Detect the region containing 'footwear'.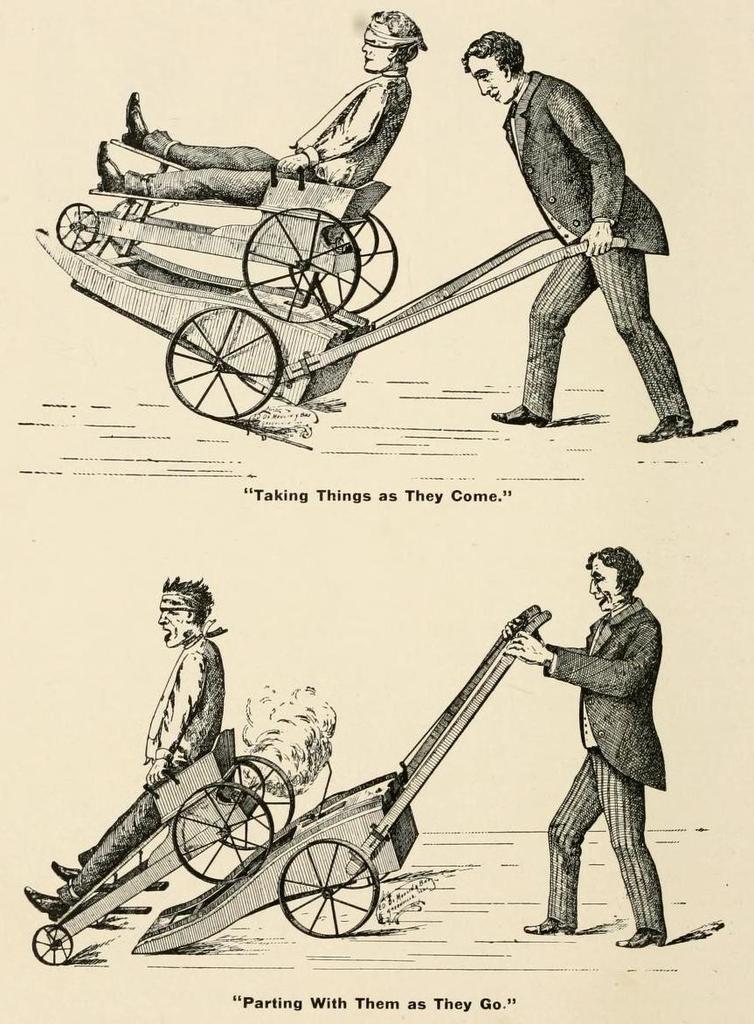
bbox=(524, 919, 574, 937).
